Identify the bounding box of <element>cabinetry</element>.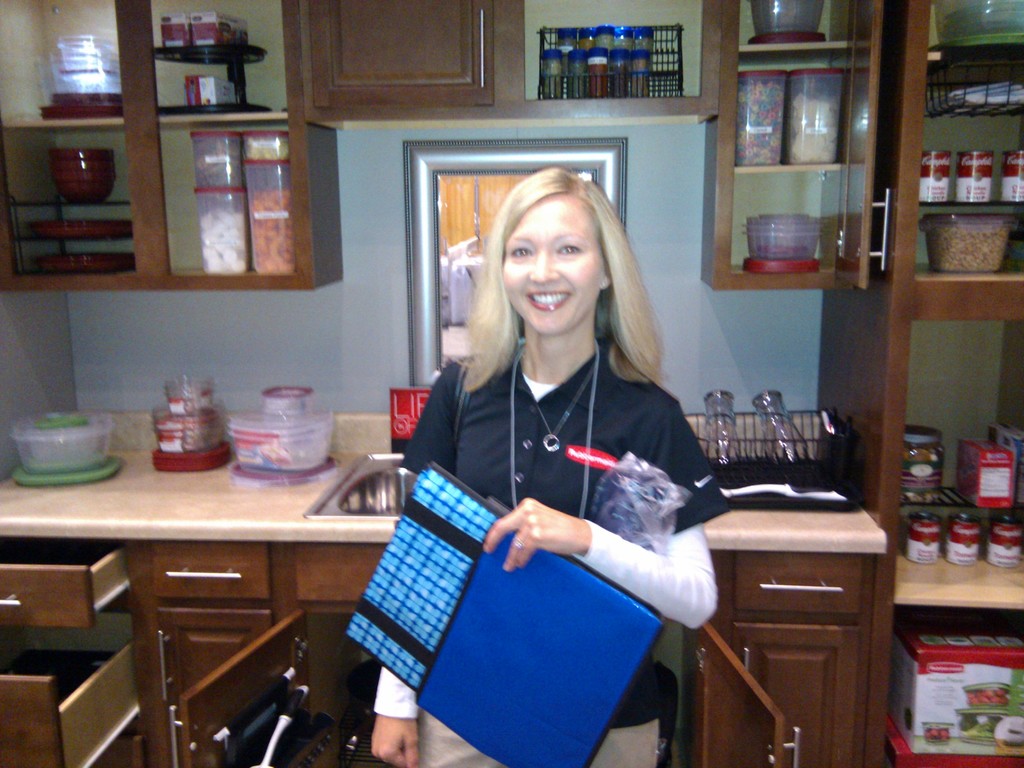
l=314, t=0, r=490, b=105.
